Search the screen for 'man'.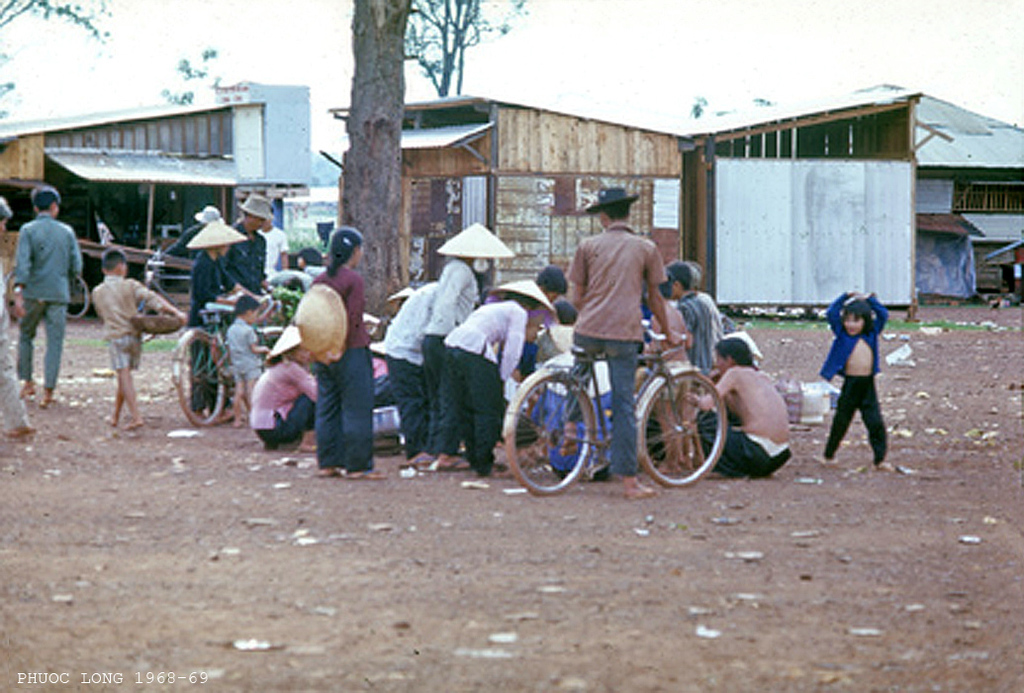
Found at bbox=[194, 238, 224, 408].
